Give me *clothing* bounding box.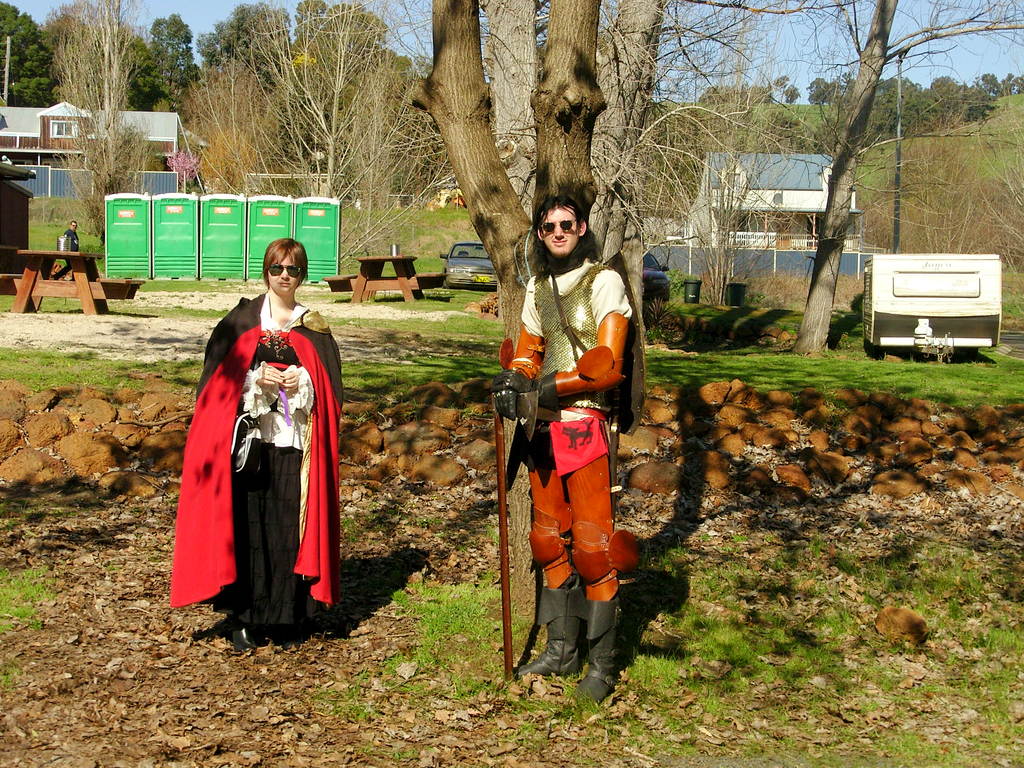
(170, 288, 348, 627).
